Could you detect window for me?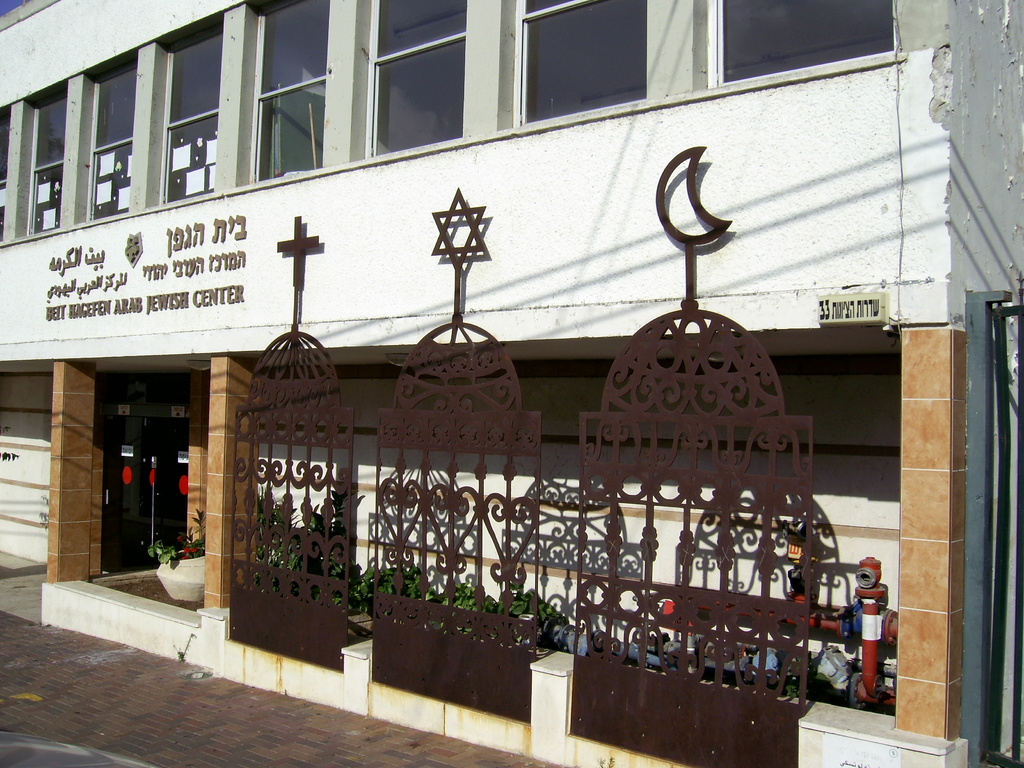
Detection result: 703:0:898:90.
